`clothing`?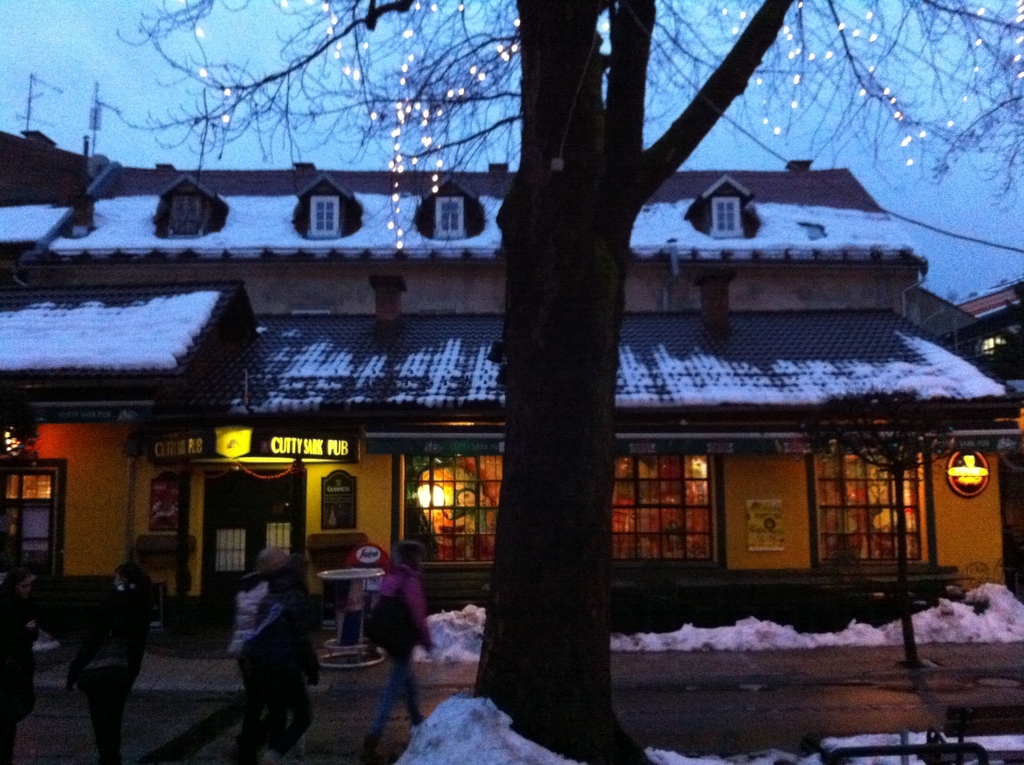
Rect(378, 563, 435, 649)
